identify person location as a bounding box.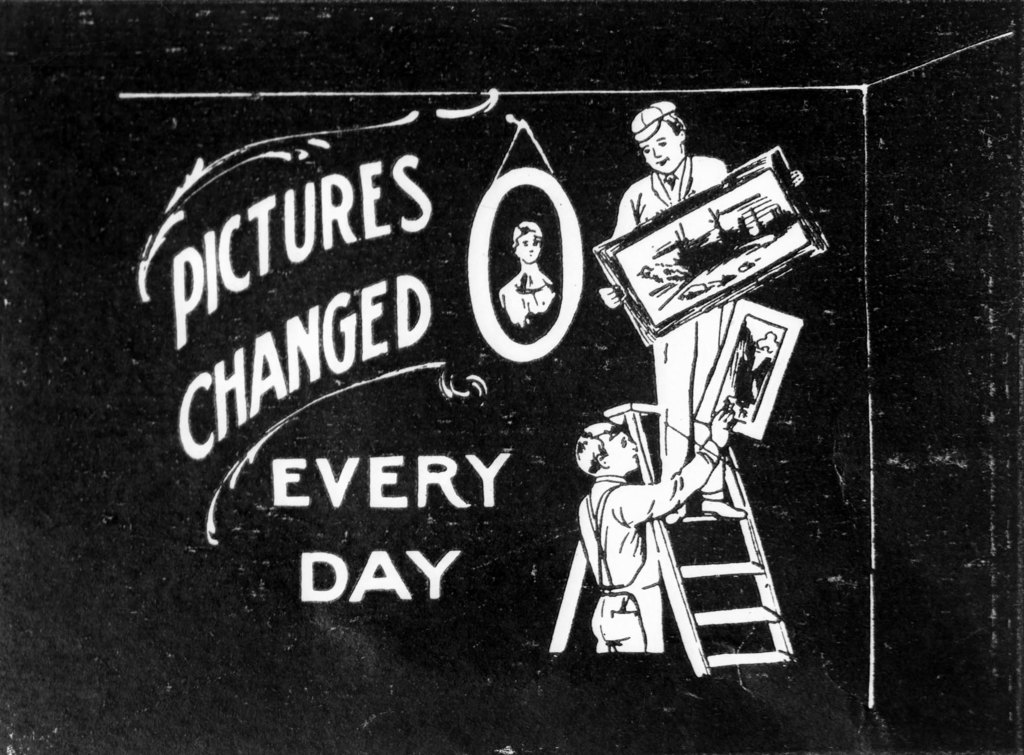
[498,221,558,330].
